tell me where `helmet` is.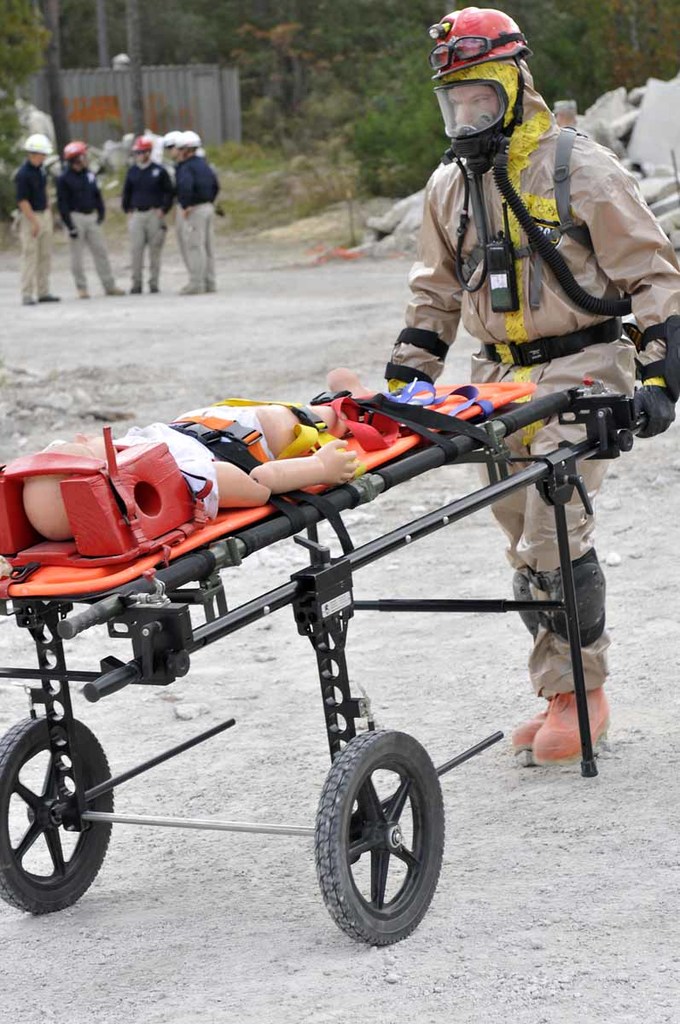
`helmet` is at crop(130, 136, 150, 154).
